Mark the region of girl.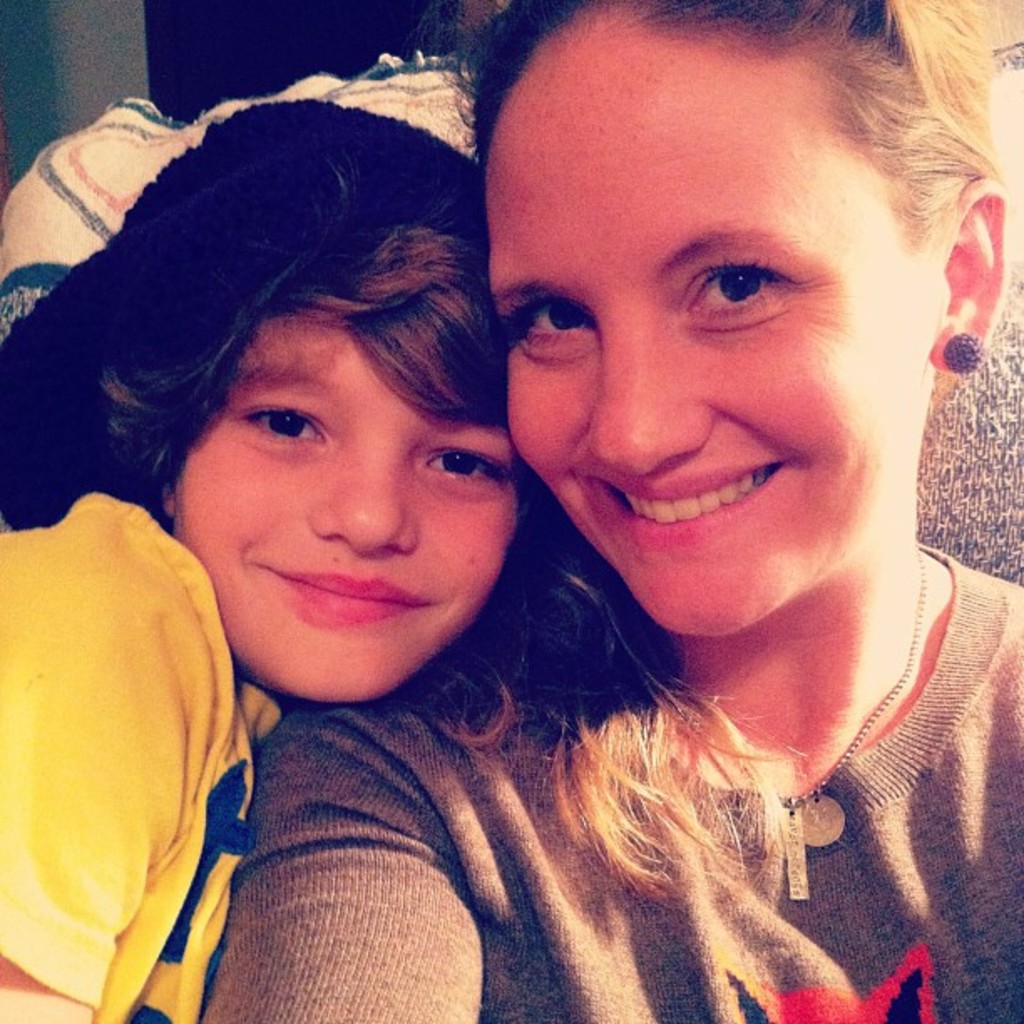
Region: bbox=(0, 112, 572, 1022).
